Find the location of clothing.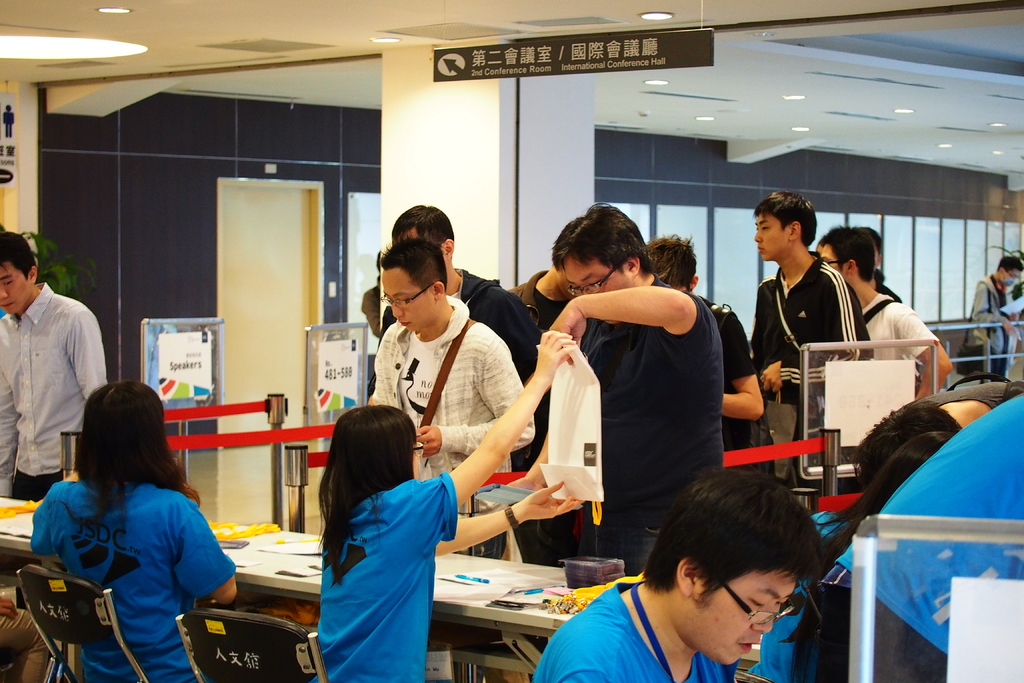
Location: BBox(371, 265, 556, 563).
